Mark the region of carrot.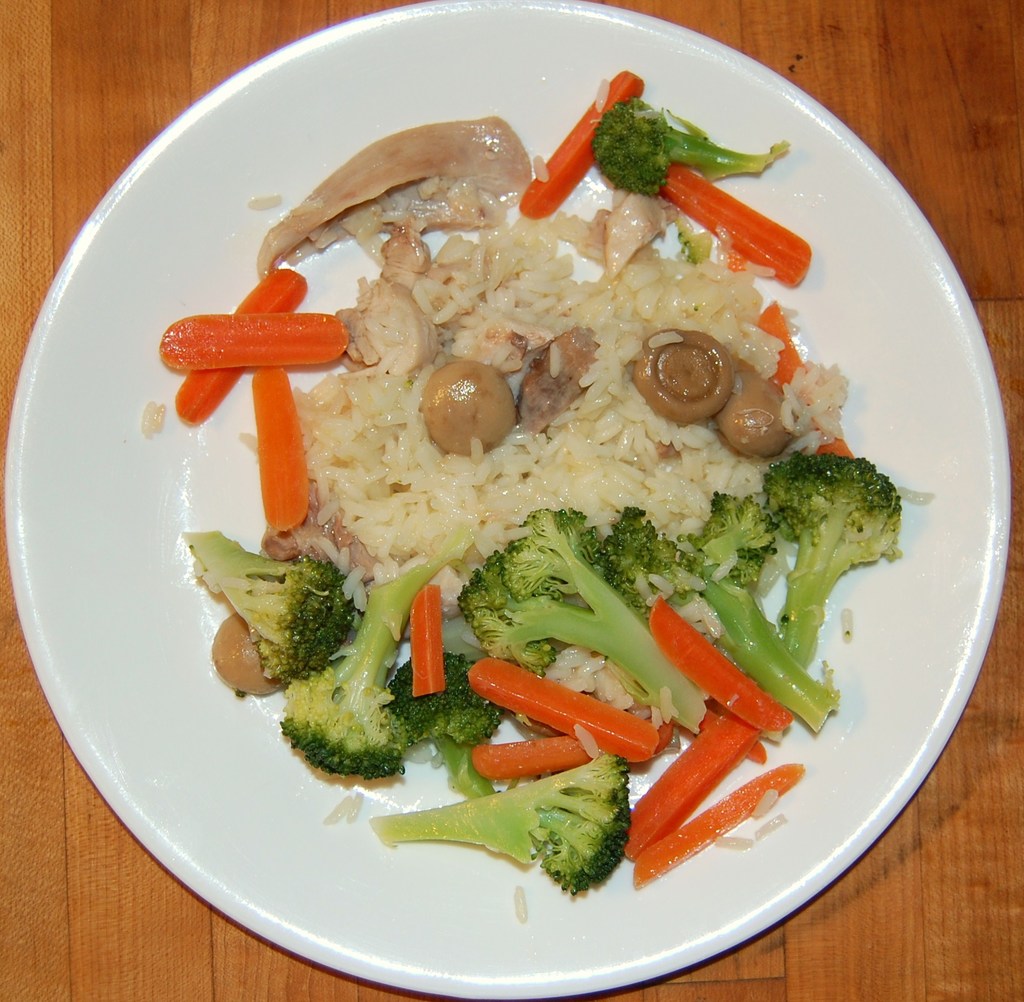
Region: BBox(634, 765, 799, 886).
